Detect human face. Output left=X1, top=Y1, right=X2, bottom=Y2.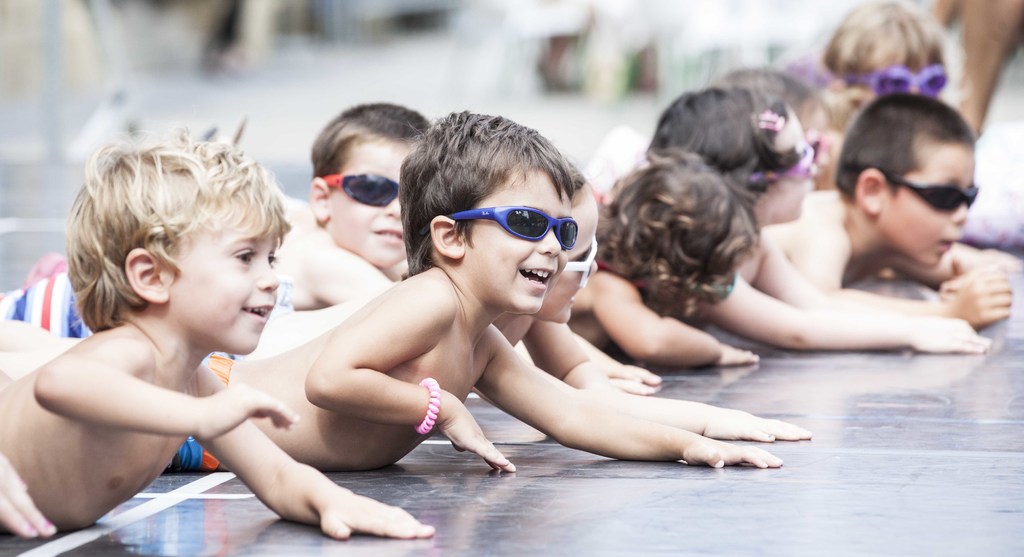
left=317, top=151, right=408, bottom=262.
